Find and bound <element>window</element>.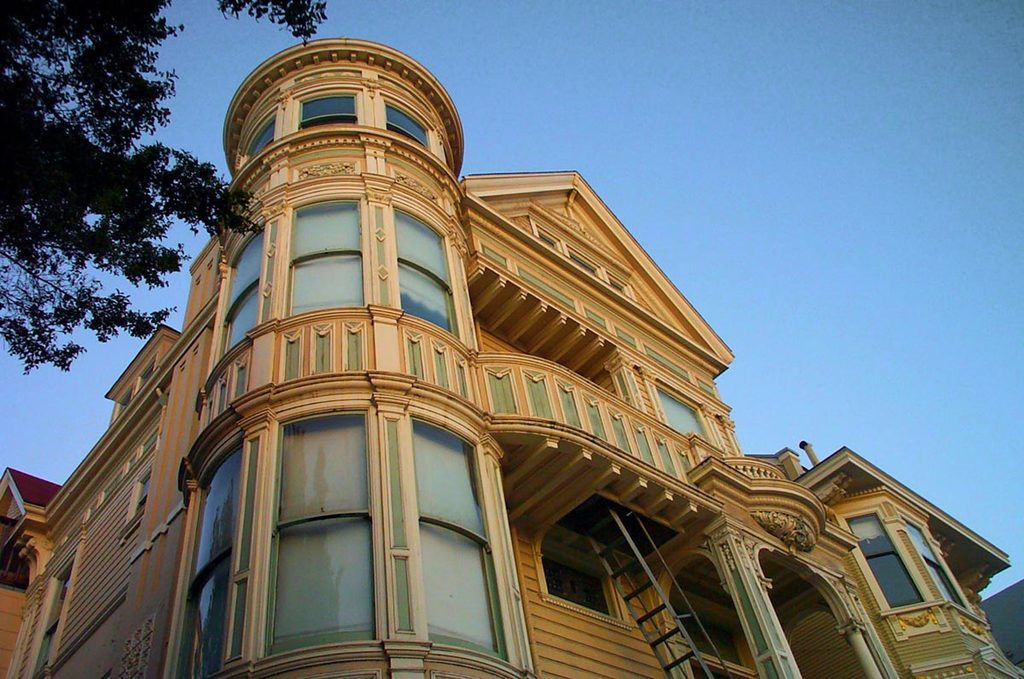
Bound: (648,383,714,449).
